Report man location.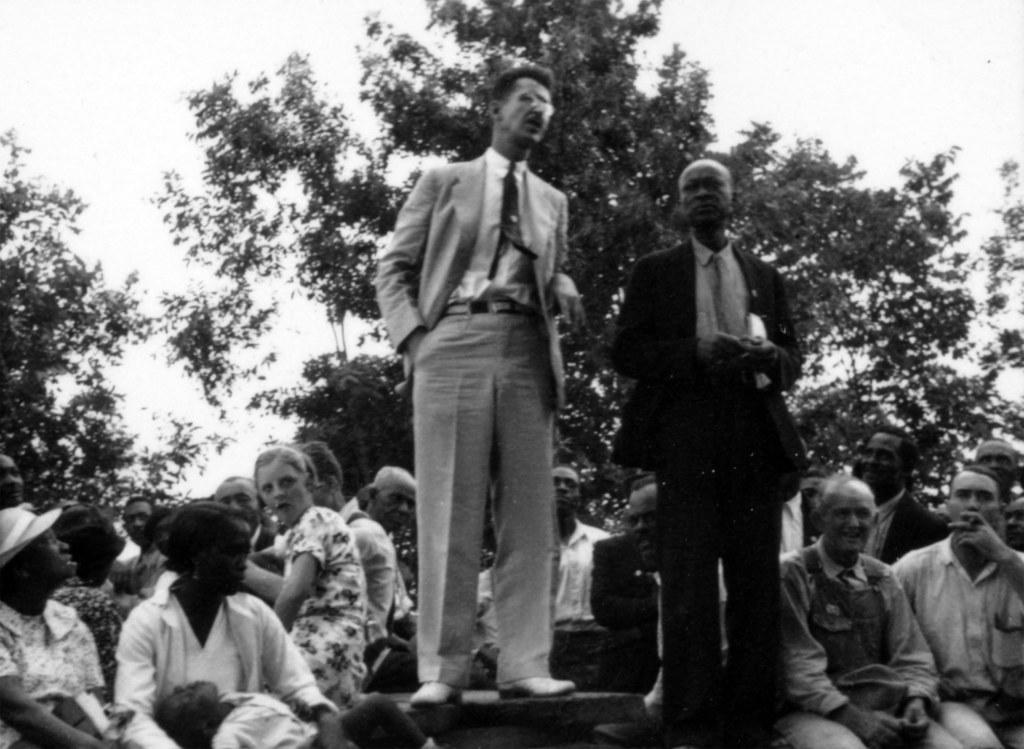
Report: [left=974, top=434, right=1023, bottom=511].
